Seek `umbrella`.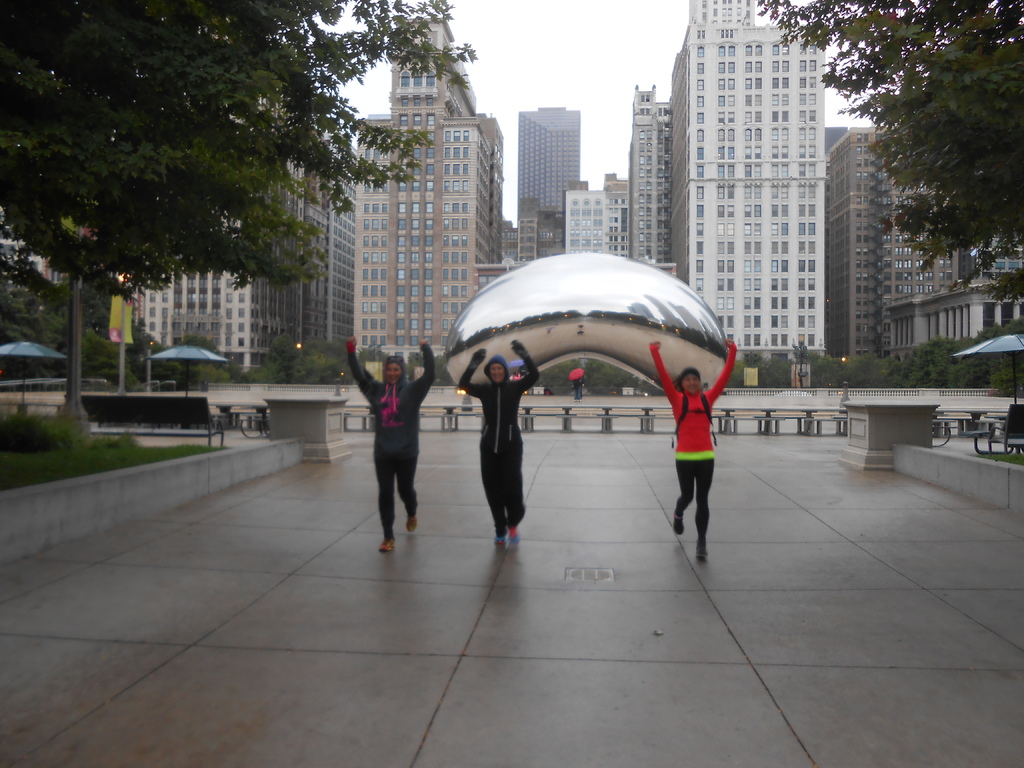
(left=0, top=339, right=62, bottom=403).
